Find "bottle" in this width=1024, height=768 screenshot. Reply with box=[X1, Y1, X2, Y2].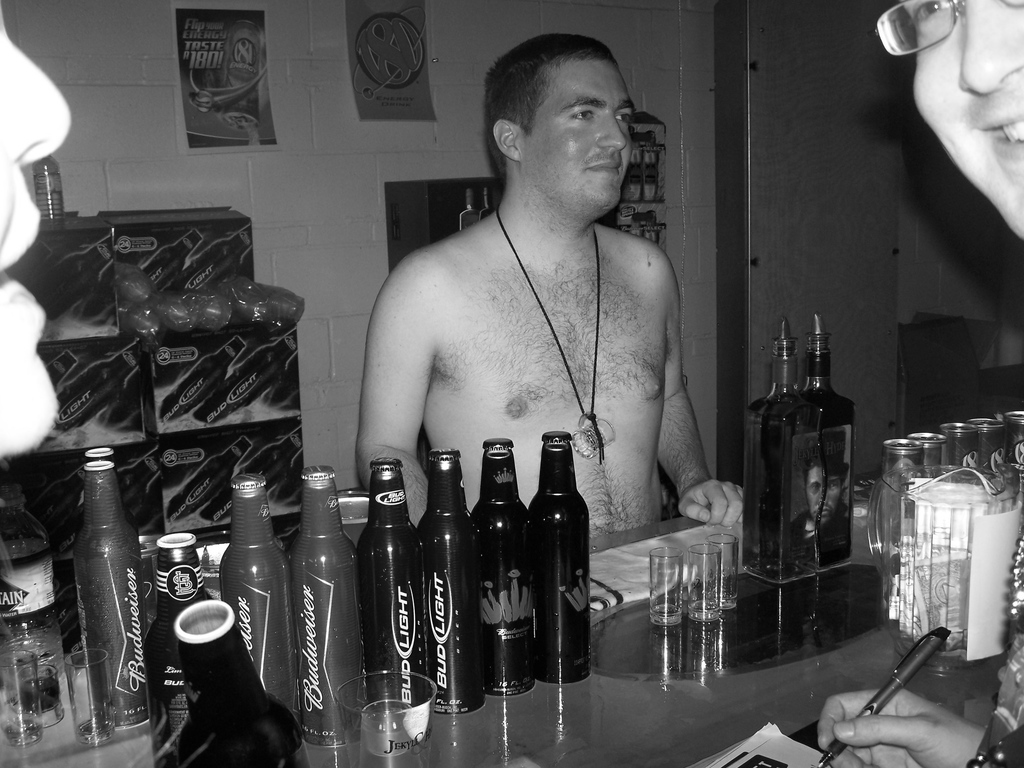
box=[65, 278, 113, 324].
